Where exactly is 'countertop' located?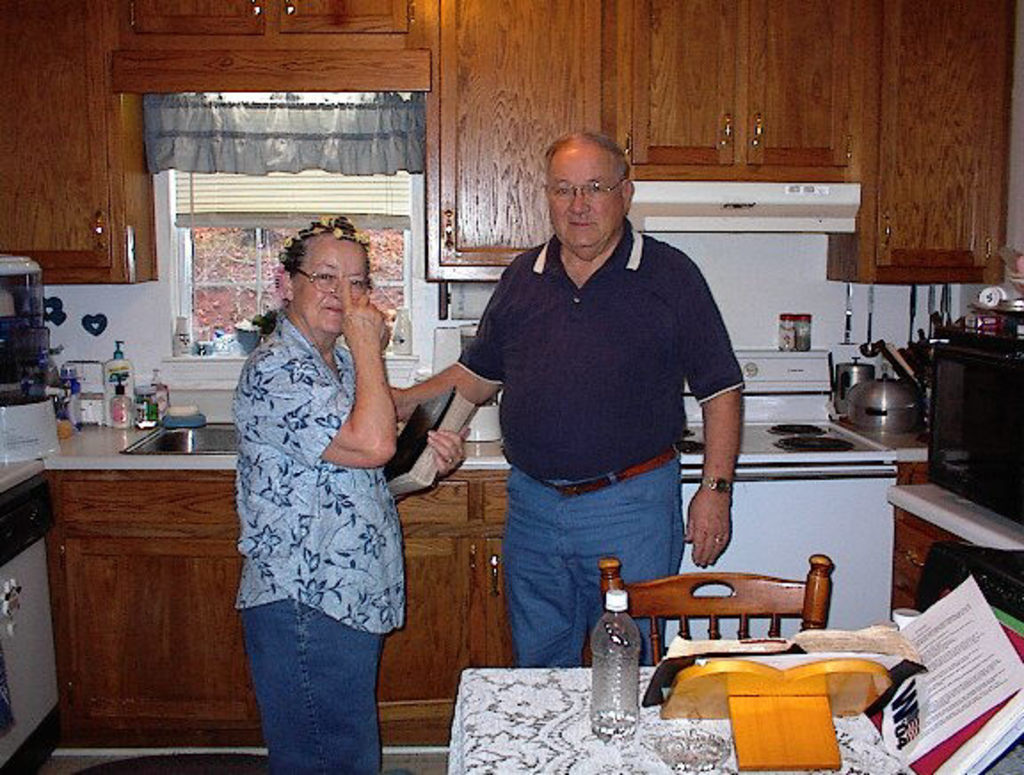
Its bounding box is left=36, top=412, right=516, bottom=471.
